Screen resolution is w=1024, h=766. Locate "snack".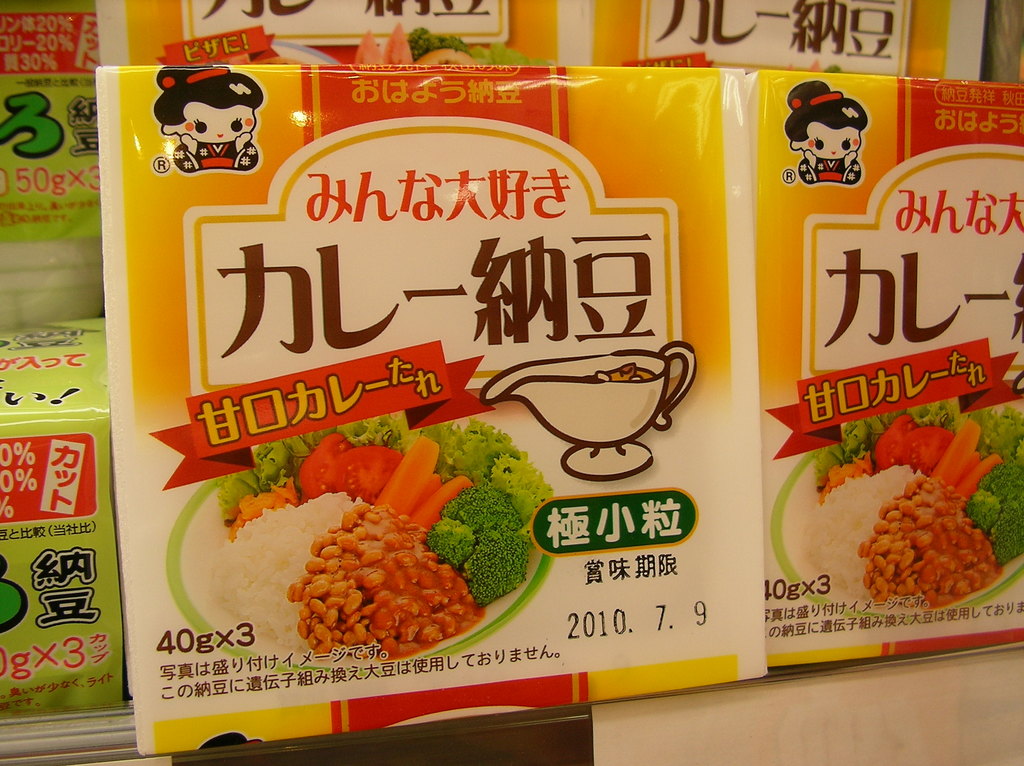
x1=851, y1=466, x2=1010, y2=612.
